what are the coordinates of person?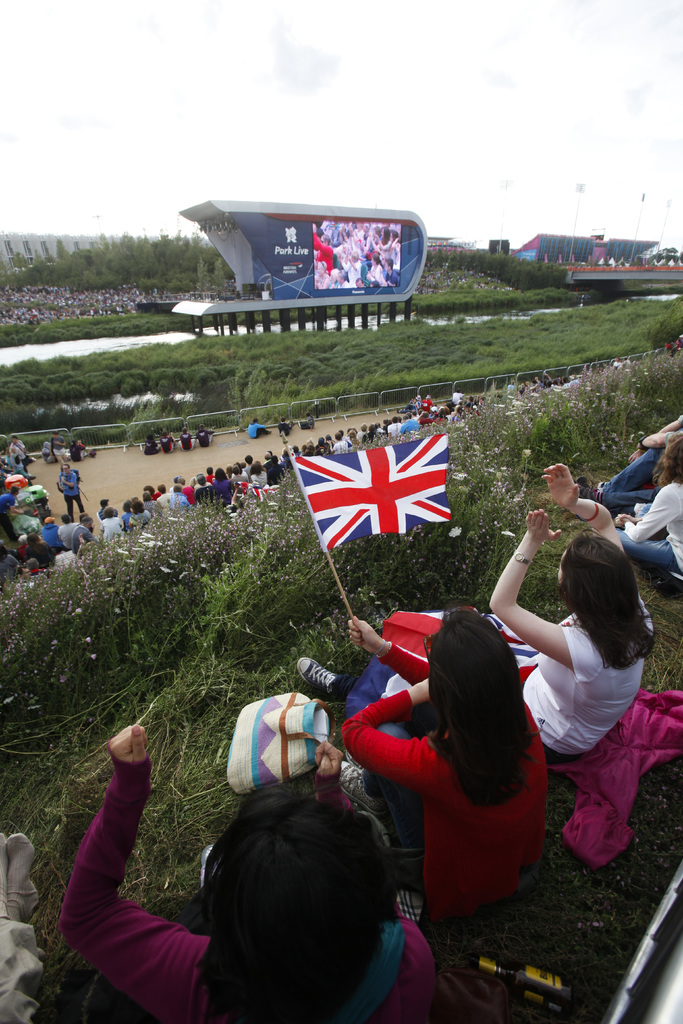
detection(158, 428, 177, 452).
